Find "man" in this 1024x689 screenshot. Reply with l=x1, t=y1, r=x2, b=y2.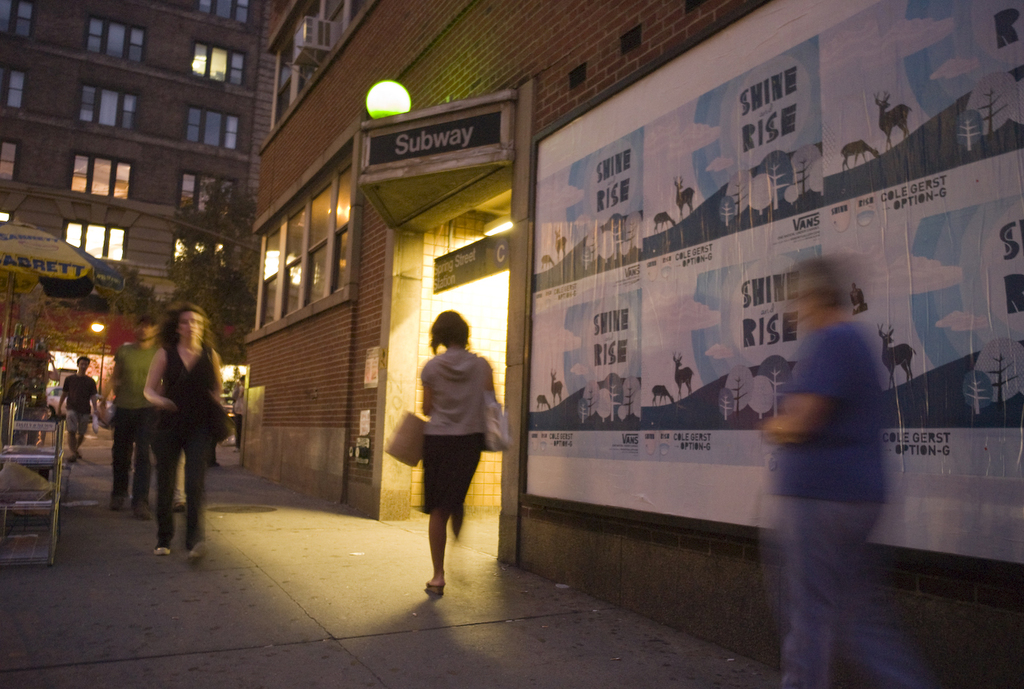
l=107, t=315, r=160, b=525.
